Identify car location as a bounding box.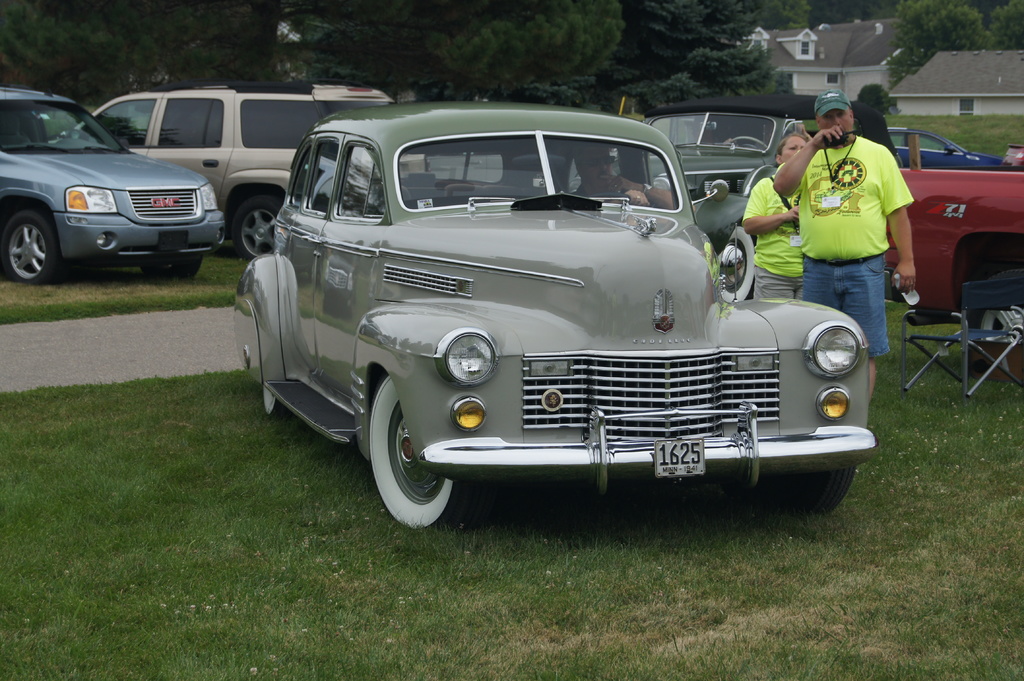
BBox(223, 114, 892, 529).
